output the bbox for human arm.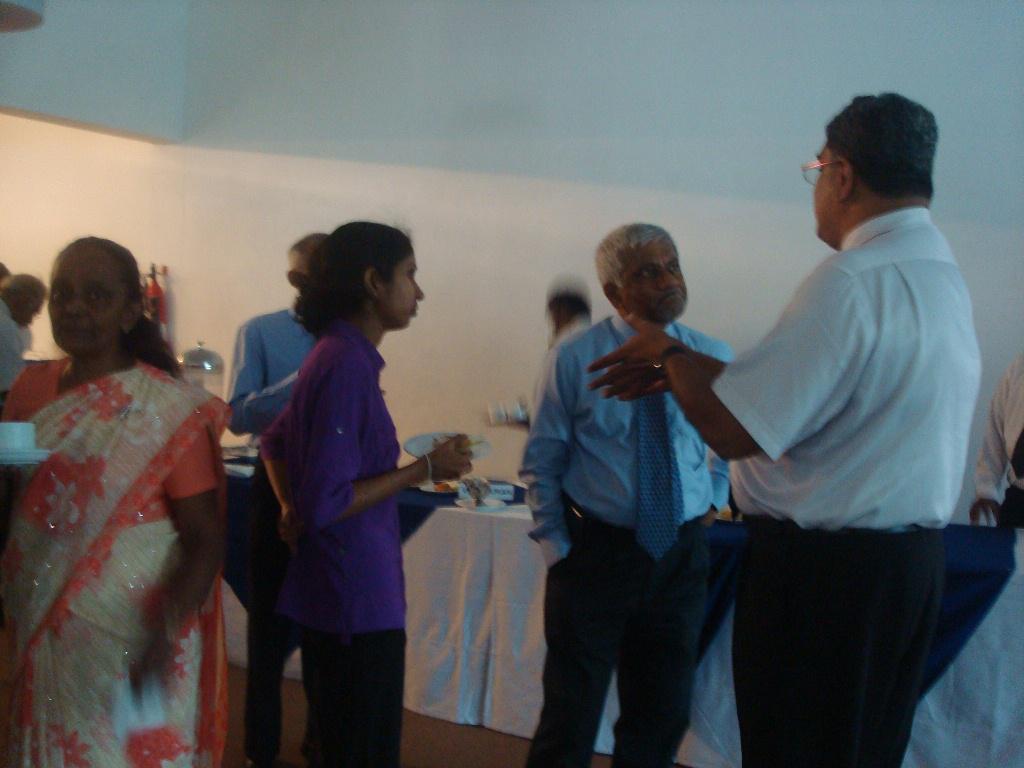
0 366 55 420.
